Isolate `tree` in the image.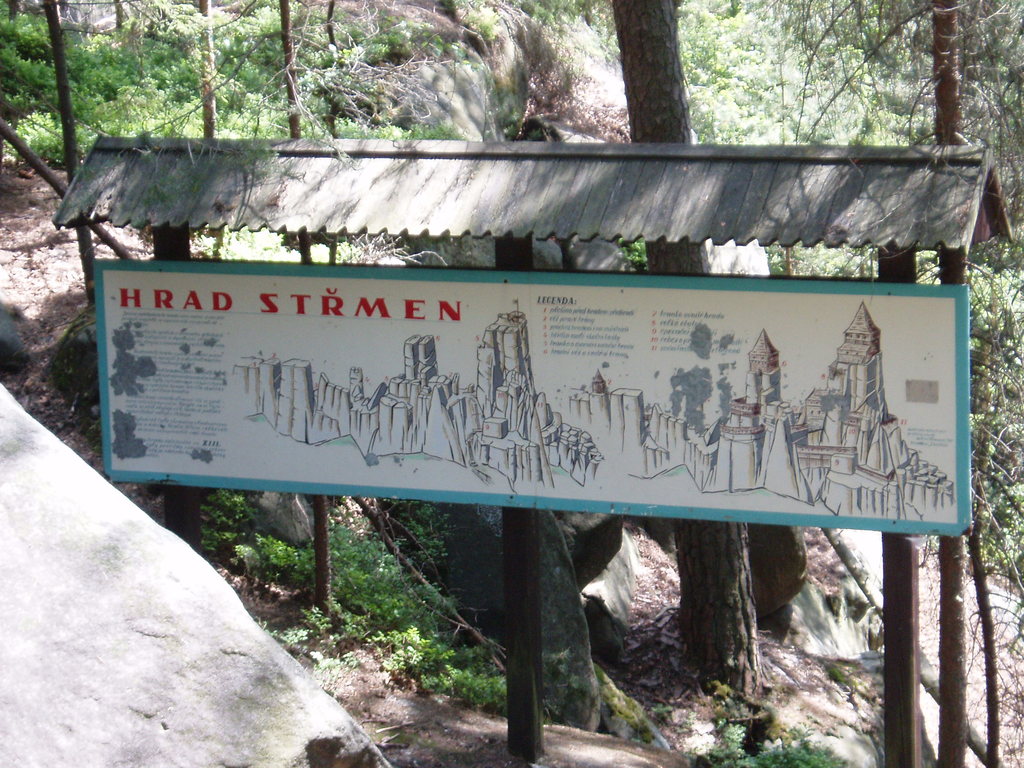
Isolated region: [614, 0, 769, 701].
